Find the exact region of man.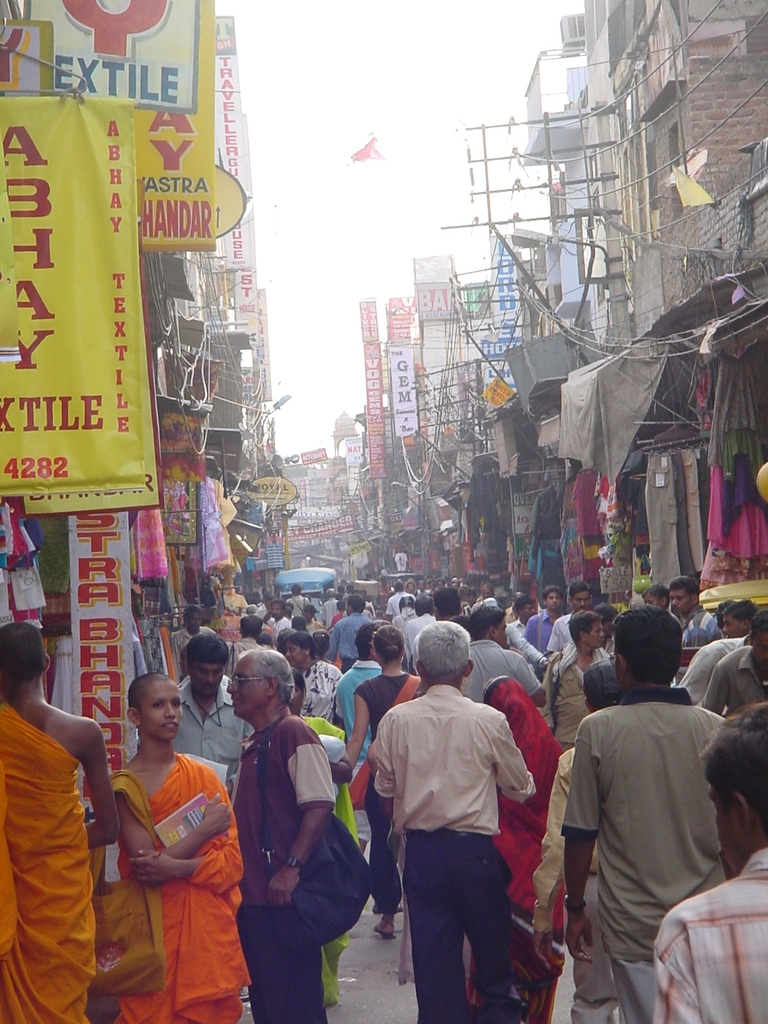
Exact region: rect(554, 611, 728, 1023).
